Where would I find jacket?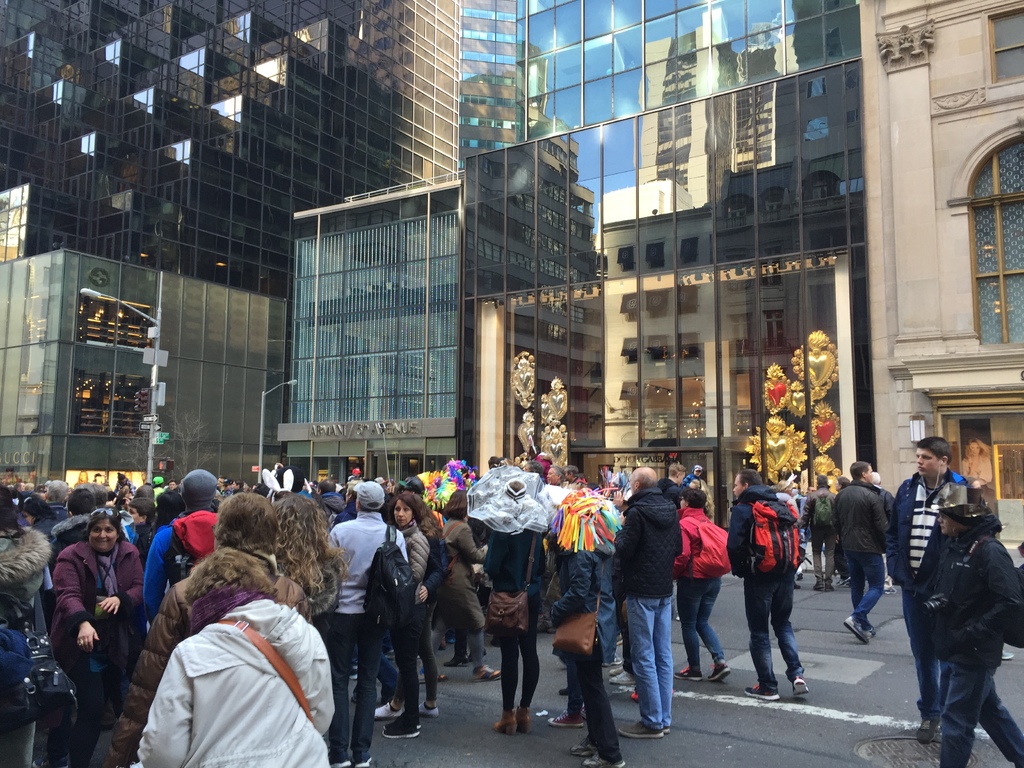
At 726,484,813,580.
